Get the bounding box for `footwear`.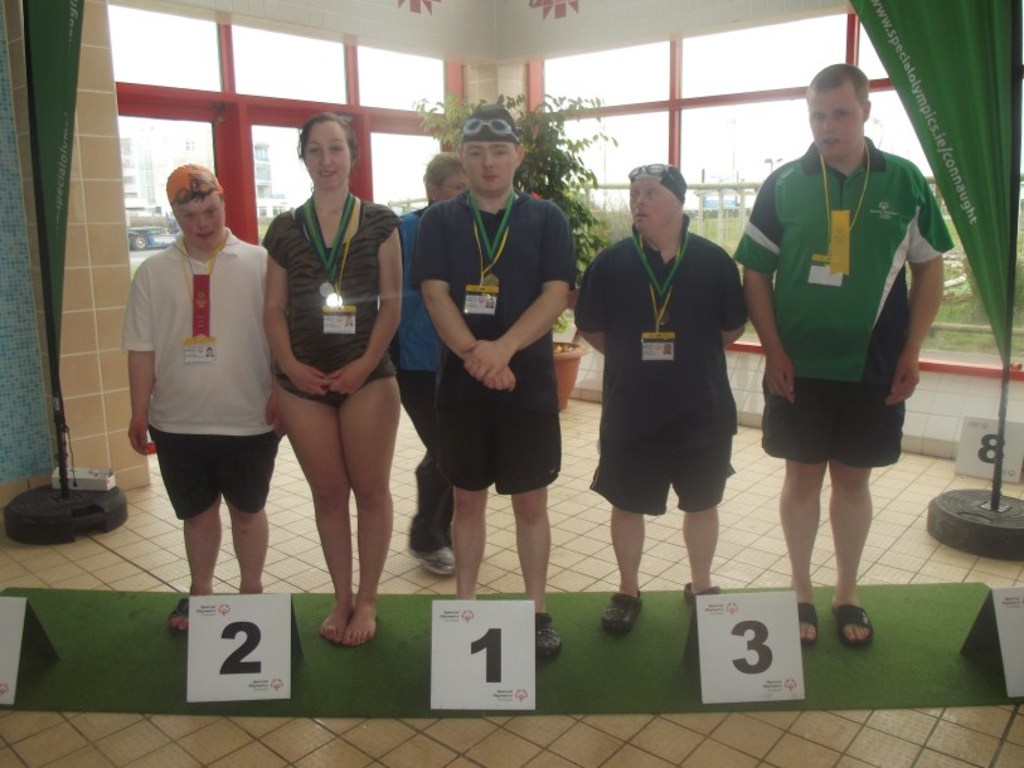
679/573/725/612.
